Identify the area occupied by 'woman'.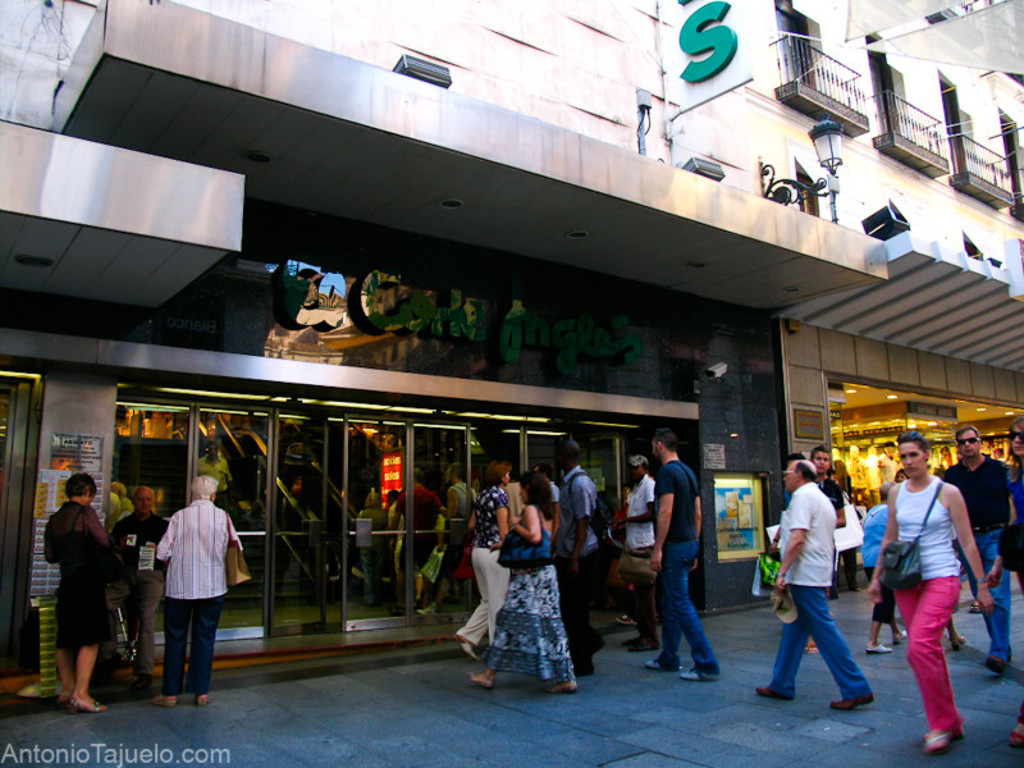
Area: locate(998, 407, 1023, 753).
